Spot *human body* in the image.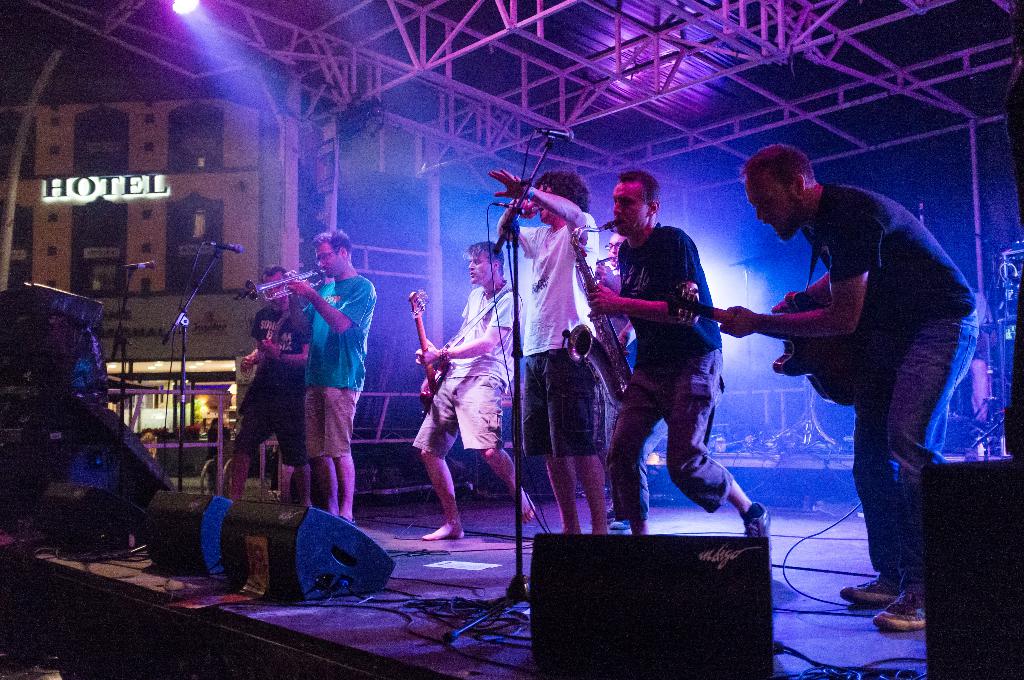
*human body* found at bbox(593, 256, 639, 529).
